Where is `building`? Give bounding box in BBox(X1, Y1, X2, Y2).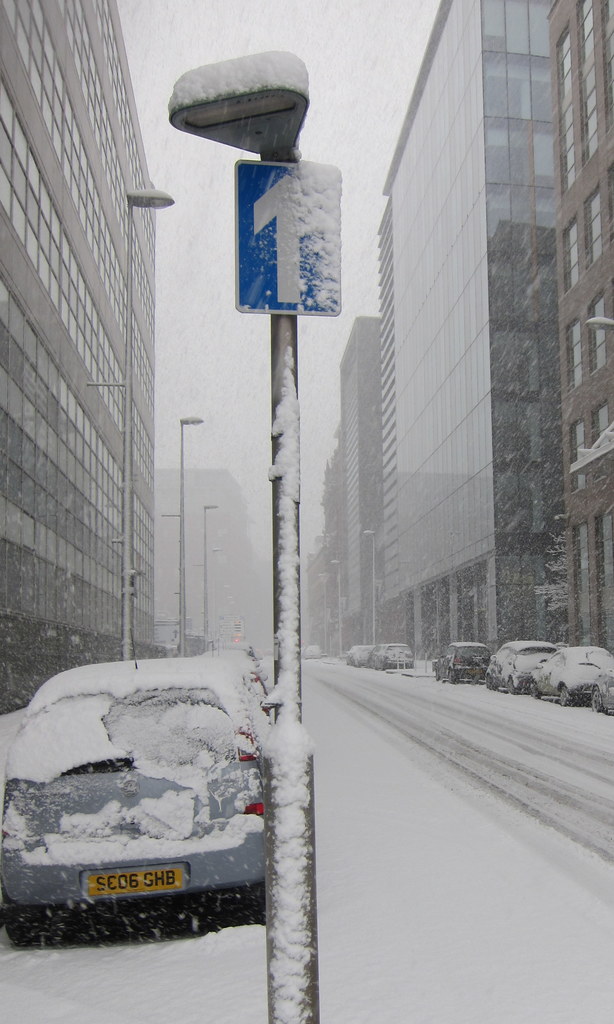
BBox(152, 471, 261, 649).
